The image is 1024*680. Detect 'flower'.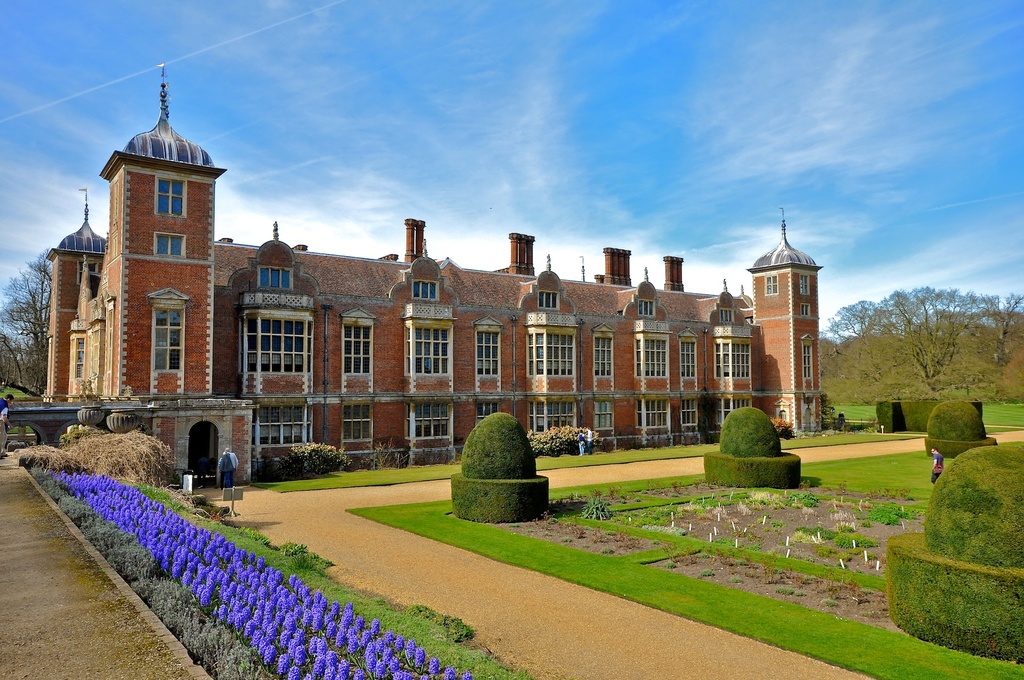
Detection: (416,647,425,667).
